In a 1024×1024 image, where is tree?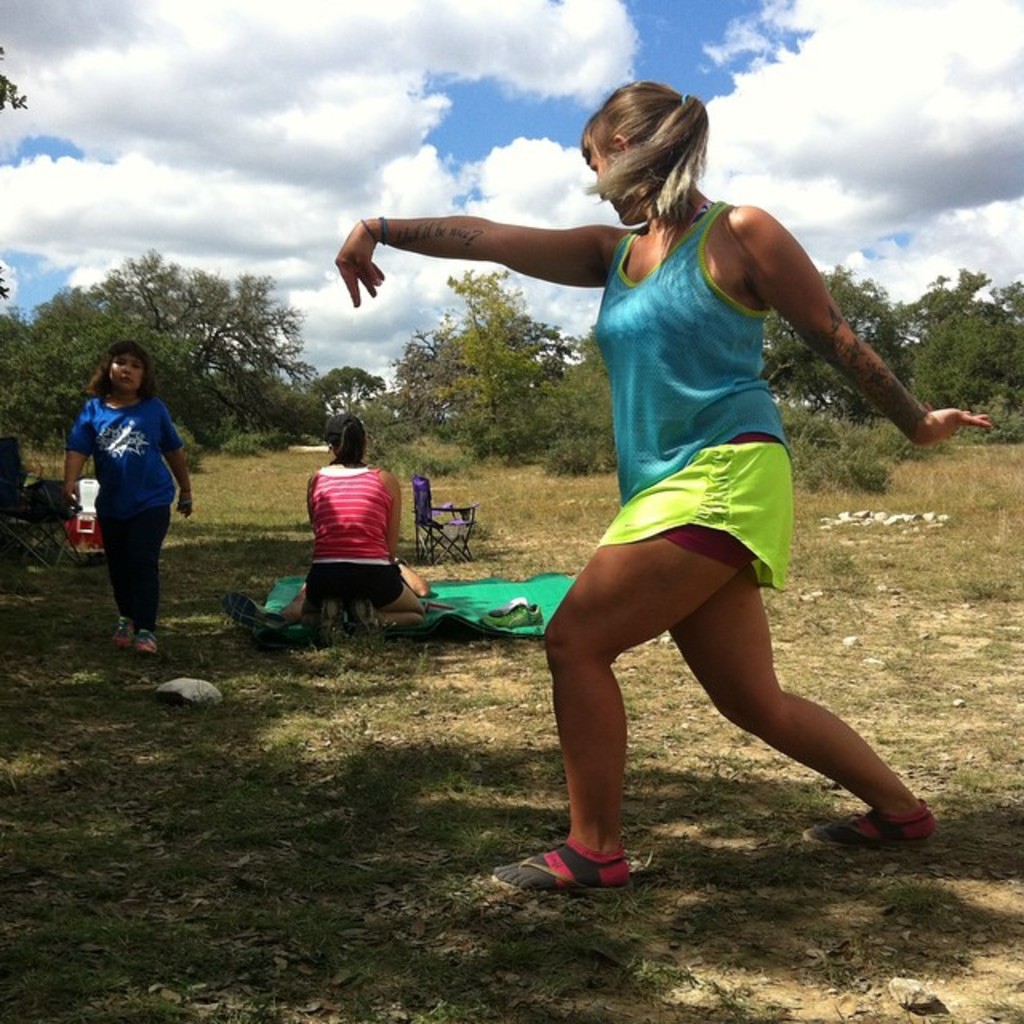
[296, 362, 379, 426].
